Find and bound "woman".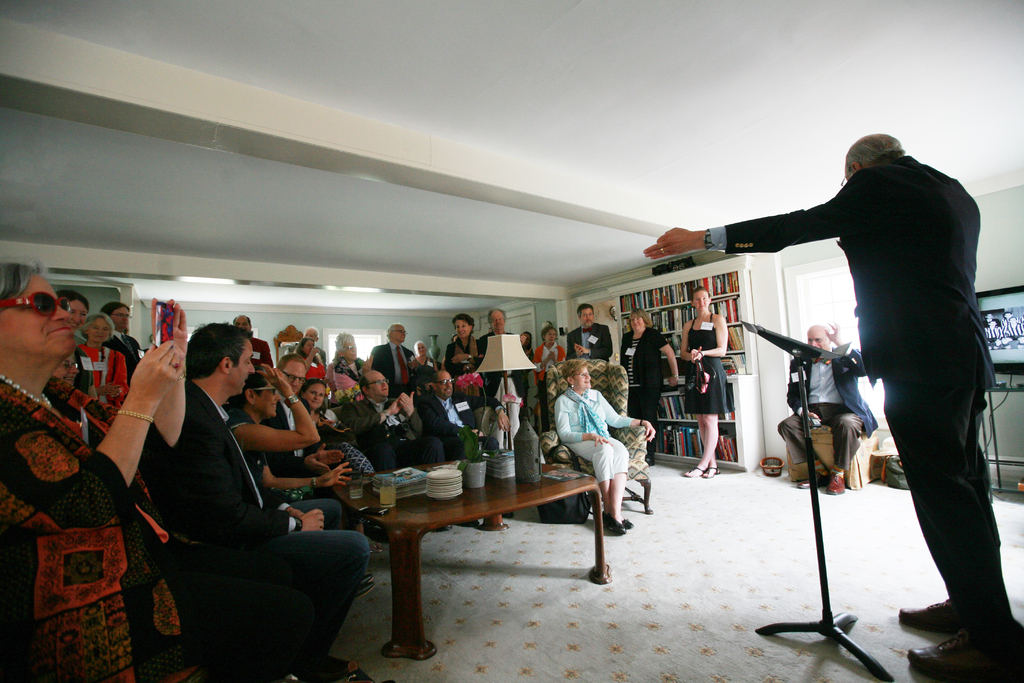
Bound: <region>333, 331, 372, 401</region>.
